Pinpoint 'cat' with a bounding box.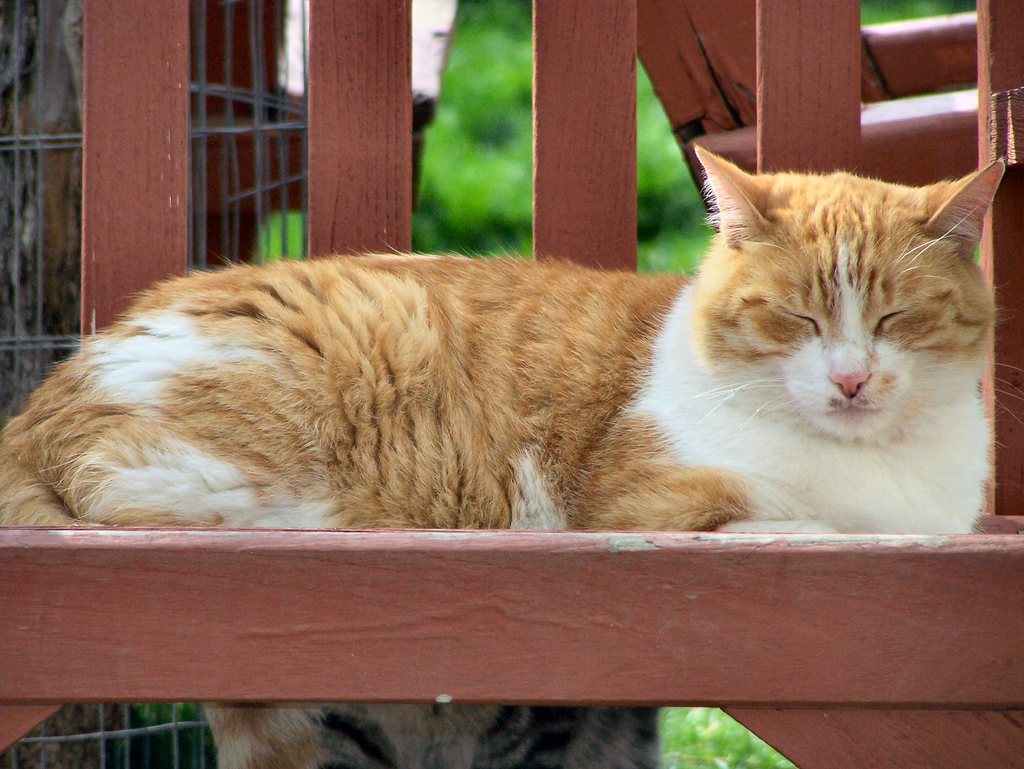
locate(0, 141, 996, 768).
